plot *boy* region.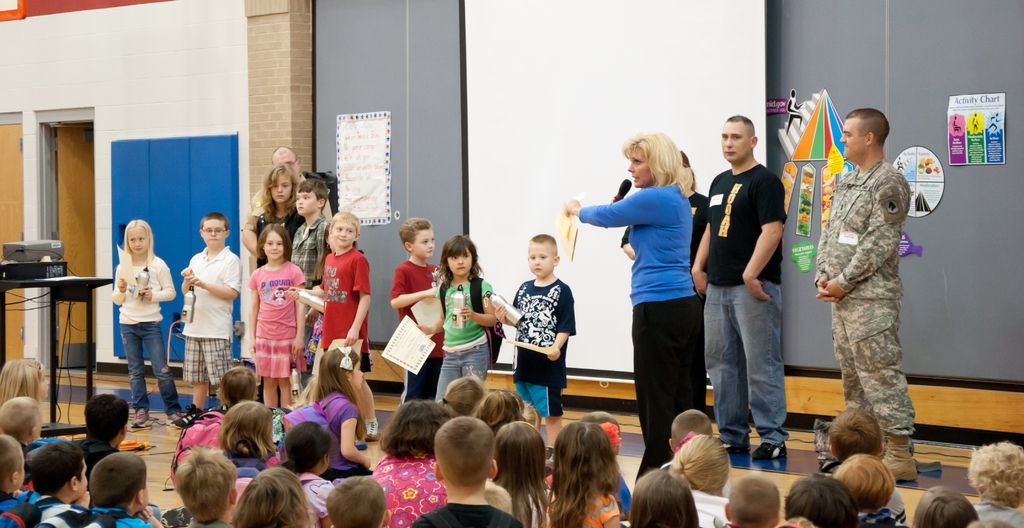
Plotted at 175,444,237,527.
